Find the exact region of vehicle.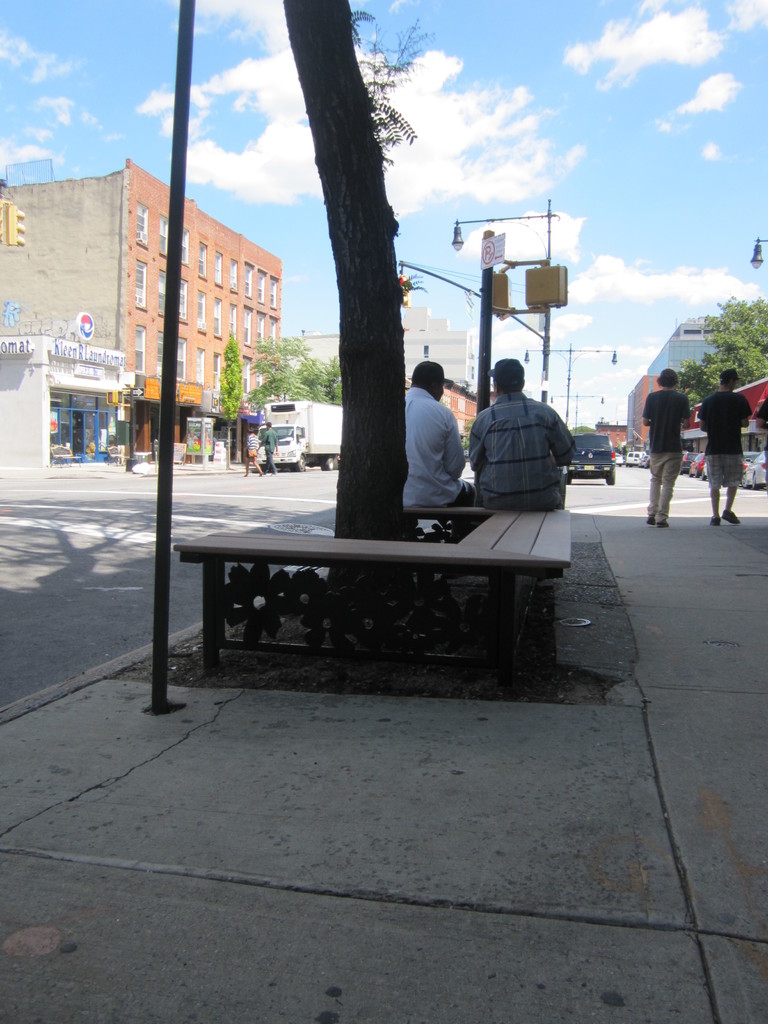
Exact region: bbox=[248, 392, 341, 471].
